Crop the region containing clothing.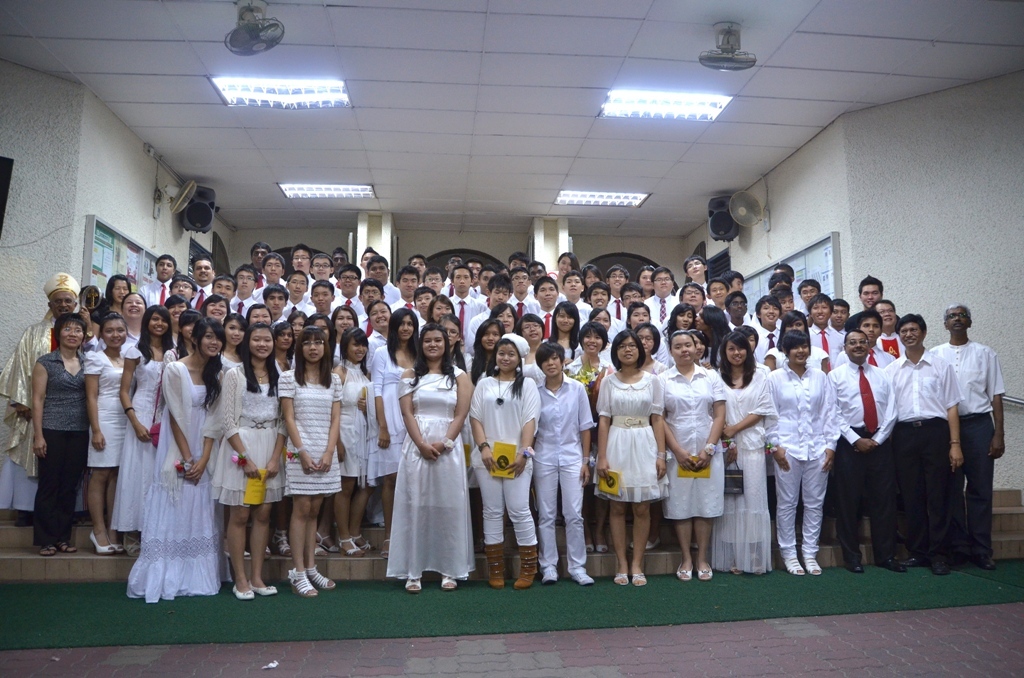
Crop region: (left=233, top=294, right=258, bottom=319).
